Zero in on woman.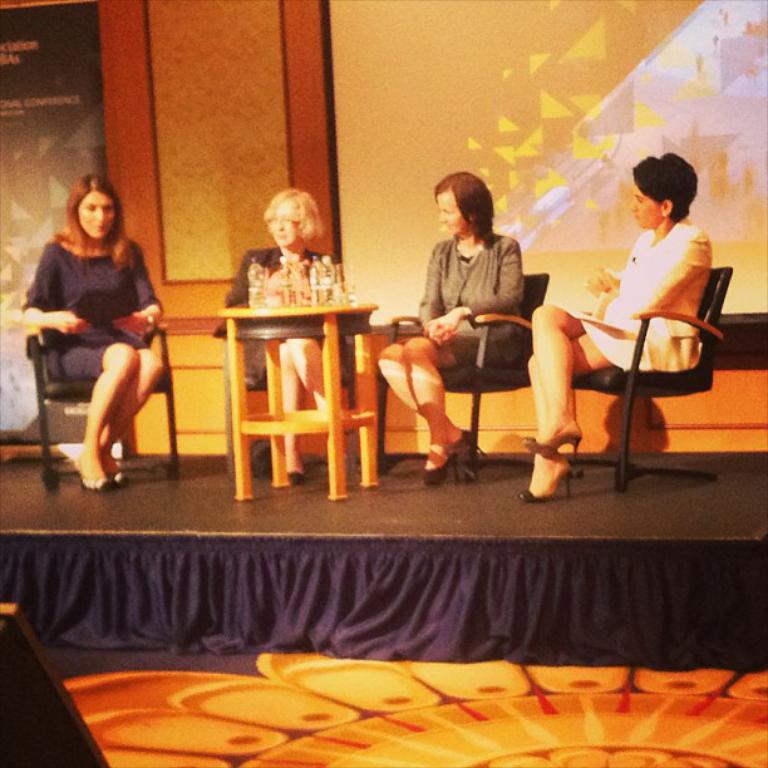
Zeroed in: 221, 179, 359, 484.
